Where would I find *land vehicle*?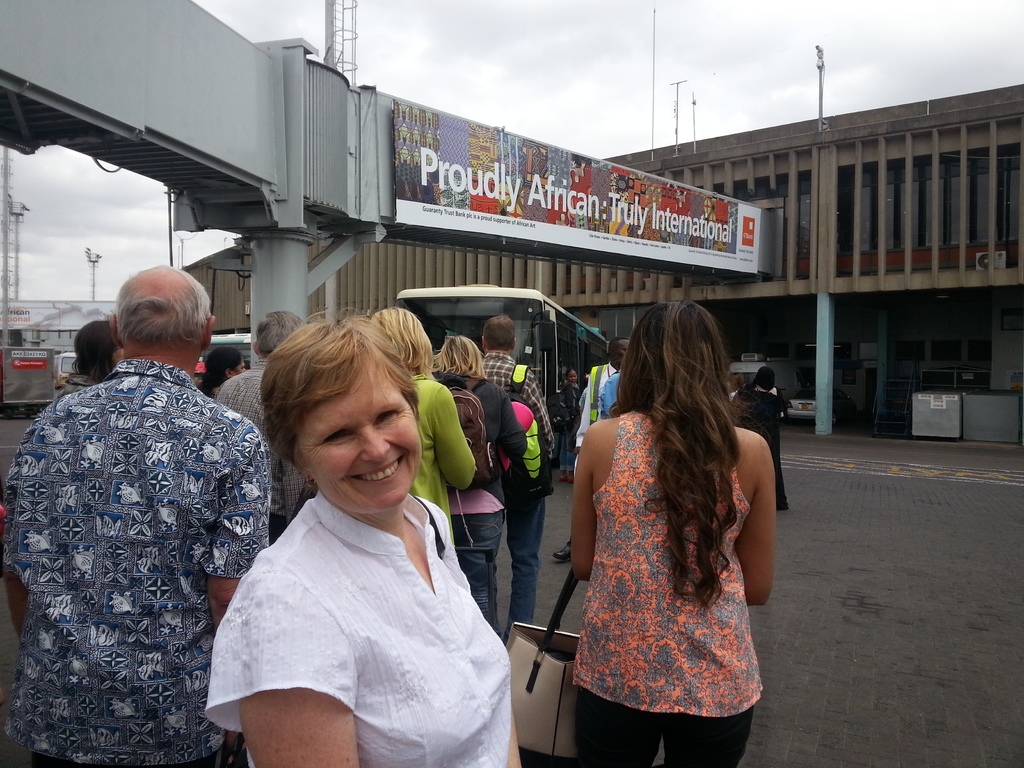
At bbox(387, 285, 609, 465).
